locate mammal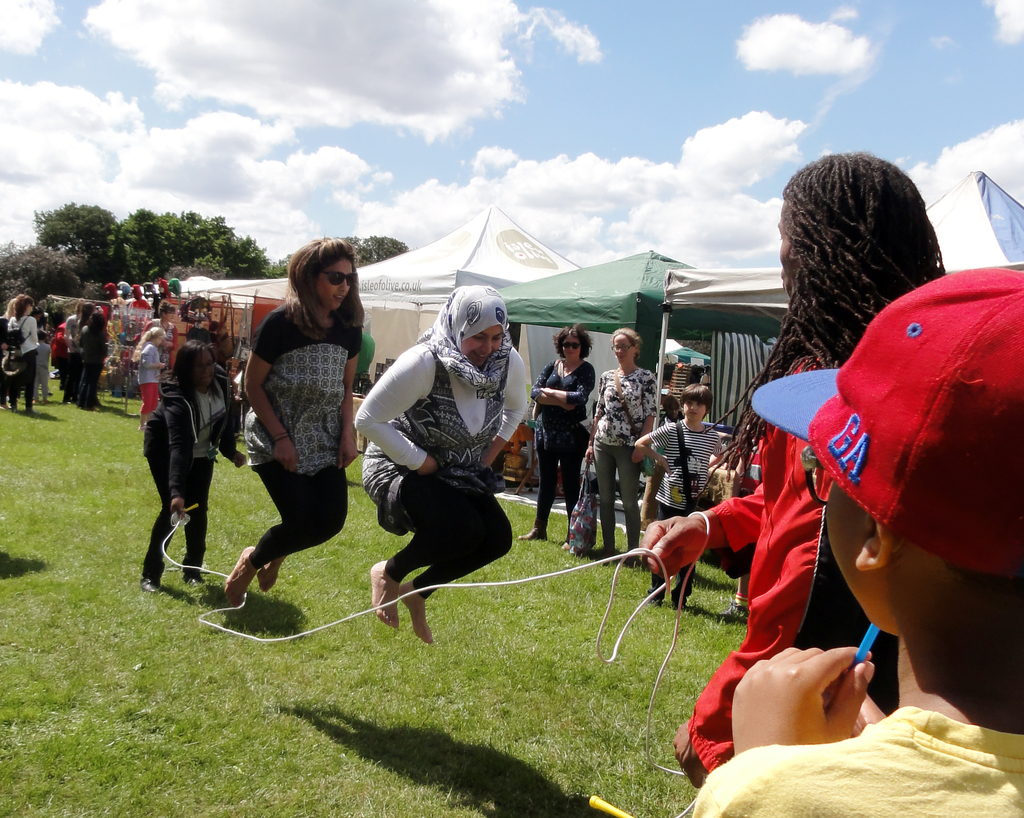
x1=639 y1=382 x2=723 y2=592
